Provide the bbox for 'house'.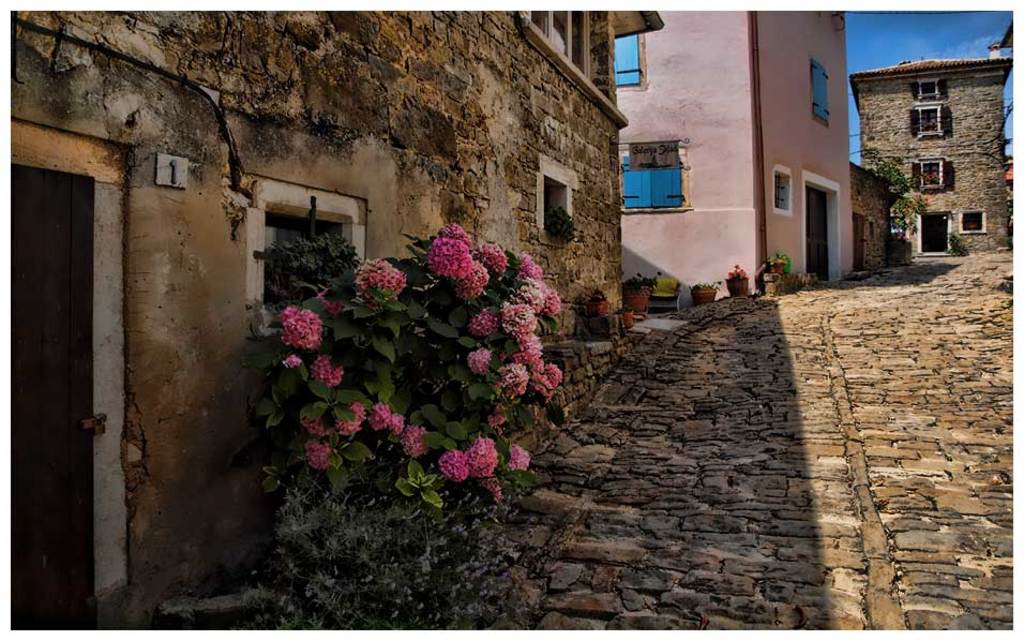
<box>848,44,1011,259</box>.
